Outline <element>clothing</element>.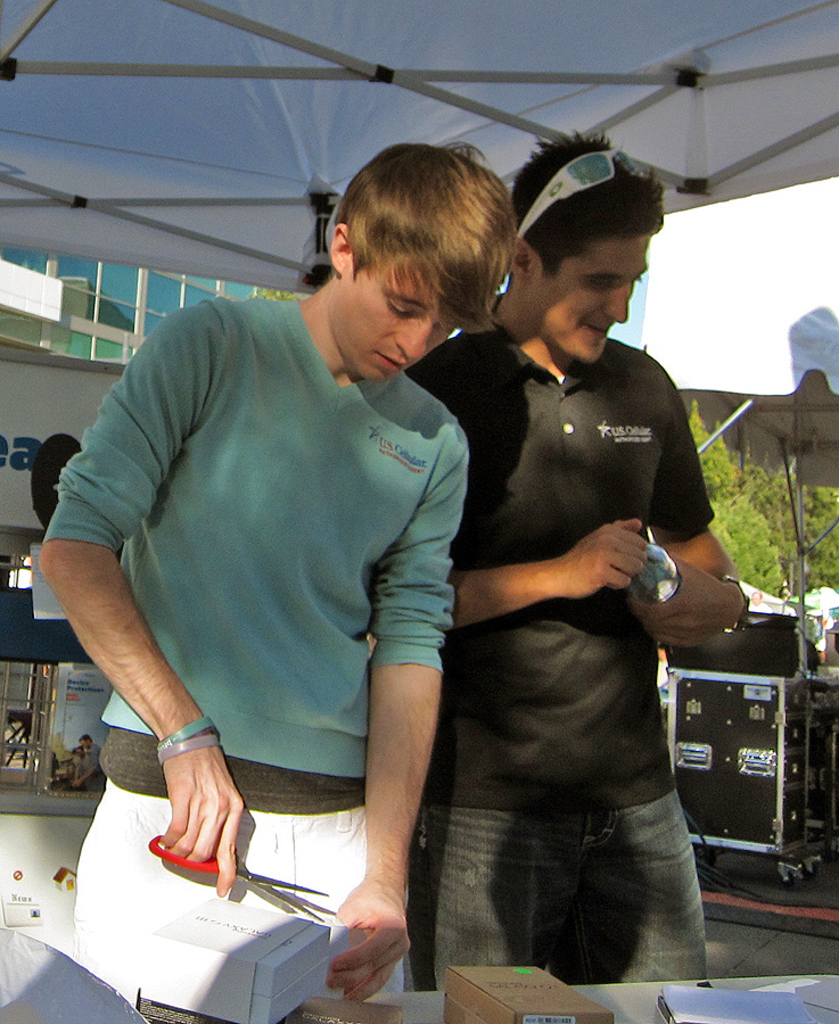
Outline: {"x1": 429, "y1": 316, "x2": 722, "y2": 983}.
